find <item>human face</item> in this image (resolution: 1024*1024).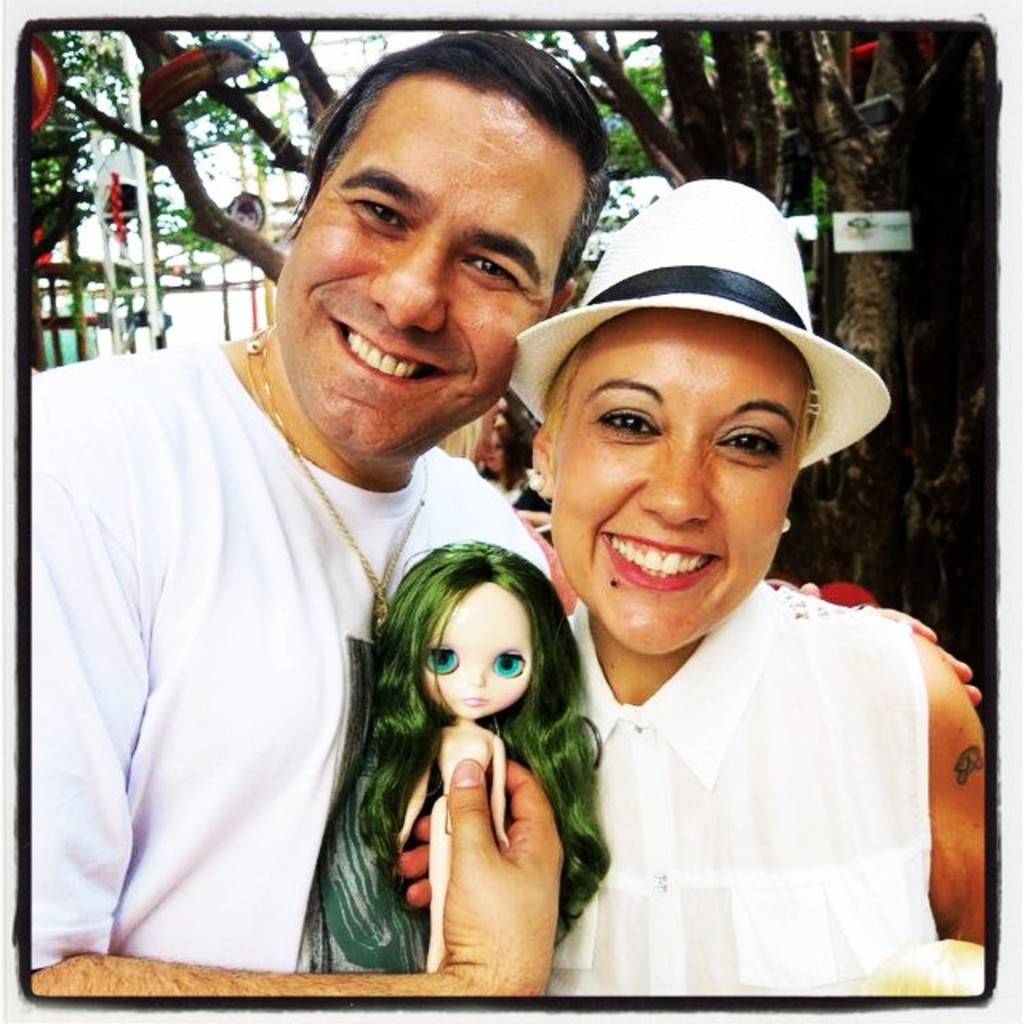
detection(274, 67, 582, 462).
